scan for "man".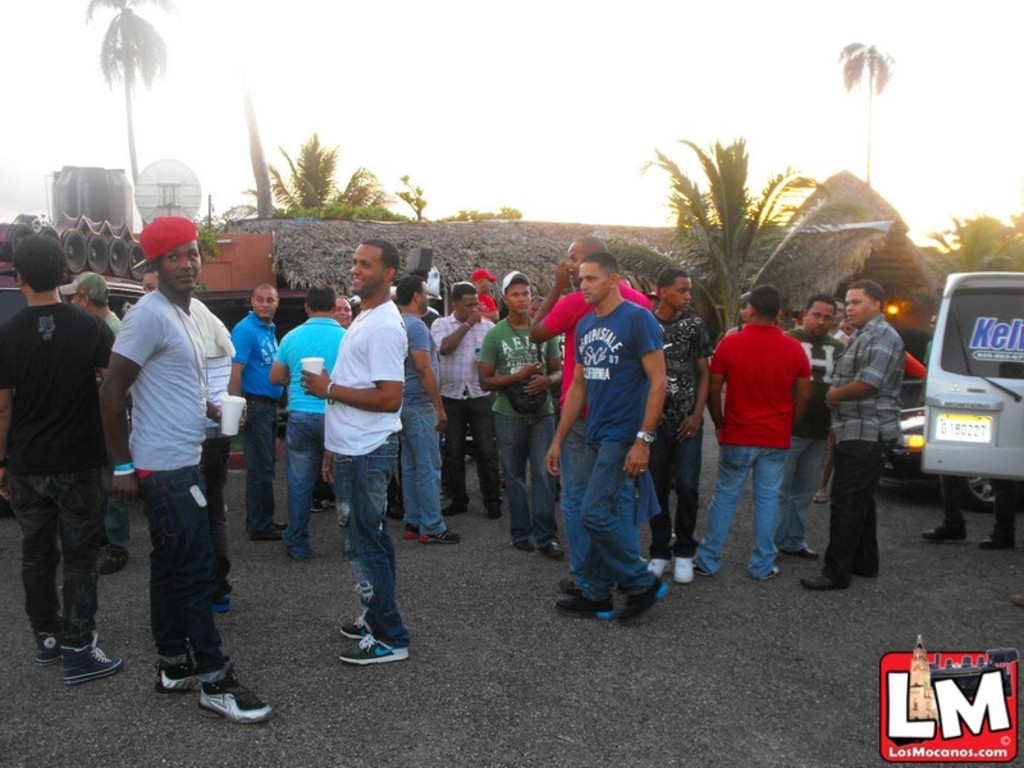
Scan result: 298, 234, 425, 705.
